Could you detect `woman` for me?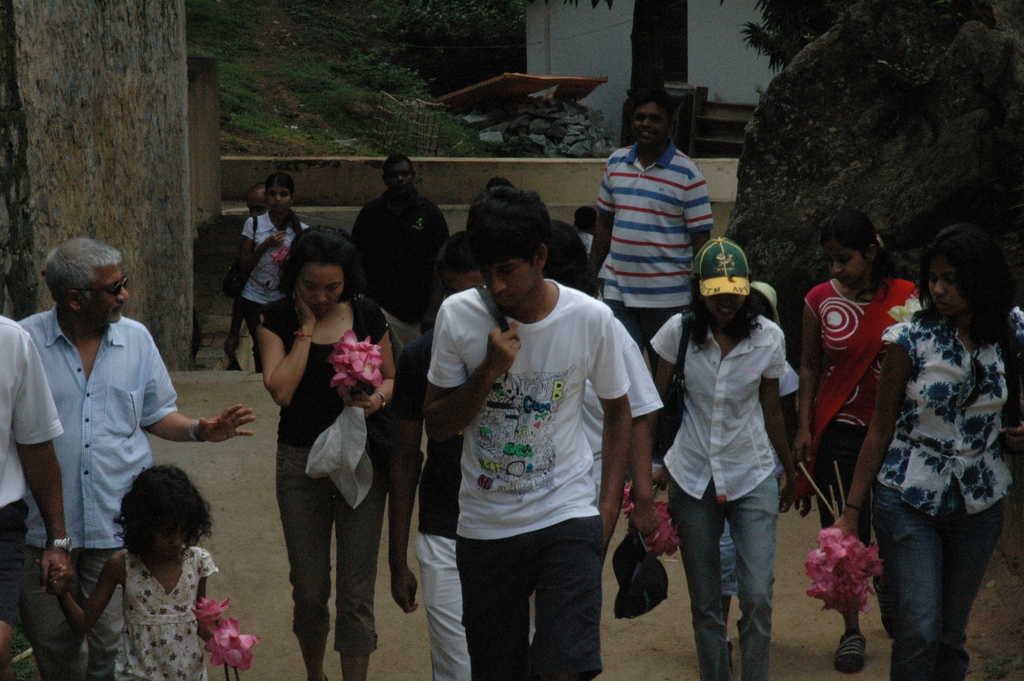
Detection result: (x1=239, y1=168, x2=311, y2=327).
